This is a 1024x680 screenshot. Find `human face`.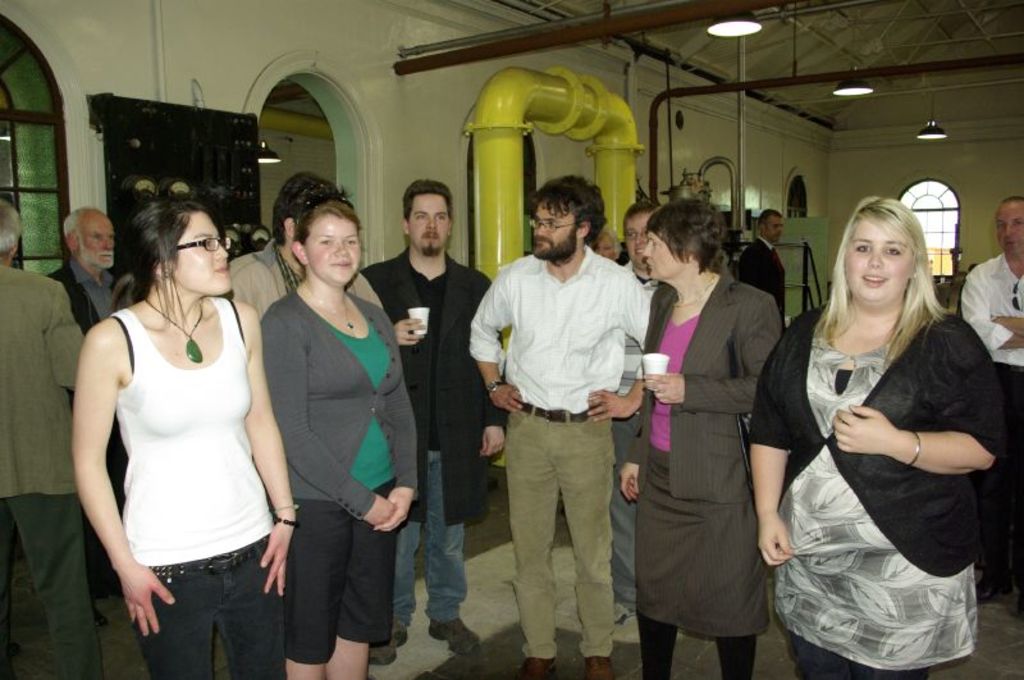
Bounding box: <region>410, 192, 449, 256</region>.
